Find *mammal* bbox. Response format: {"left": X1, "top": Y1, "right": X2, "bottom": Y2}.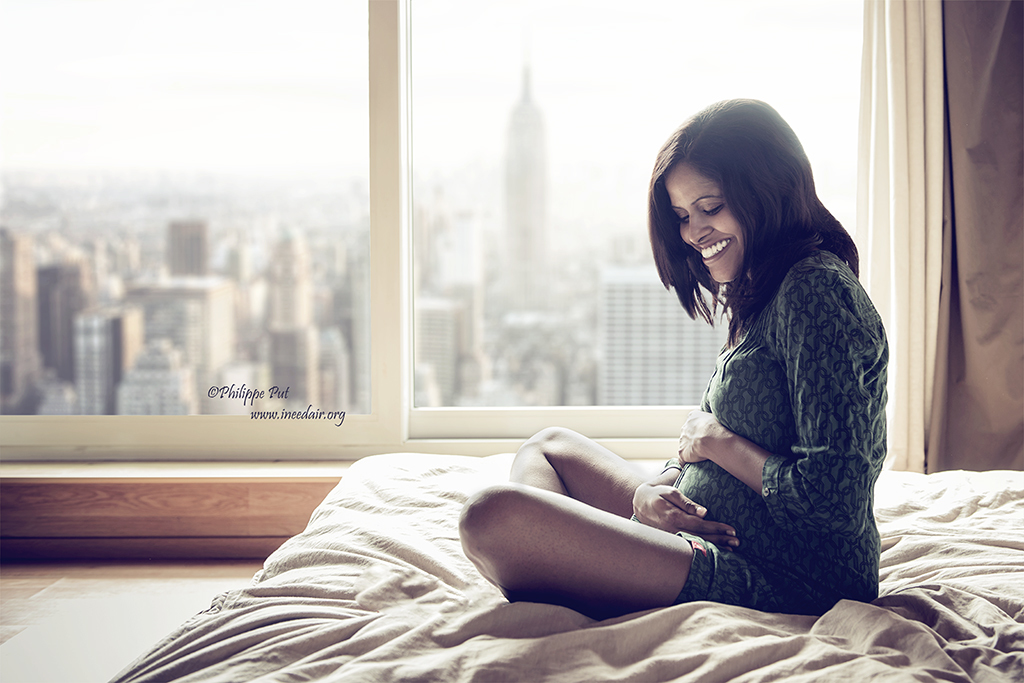
{"left": 446, "top": 139, "right": 858, "bottom": 651}.
